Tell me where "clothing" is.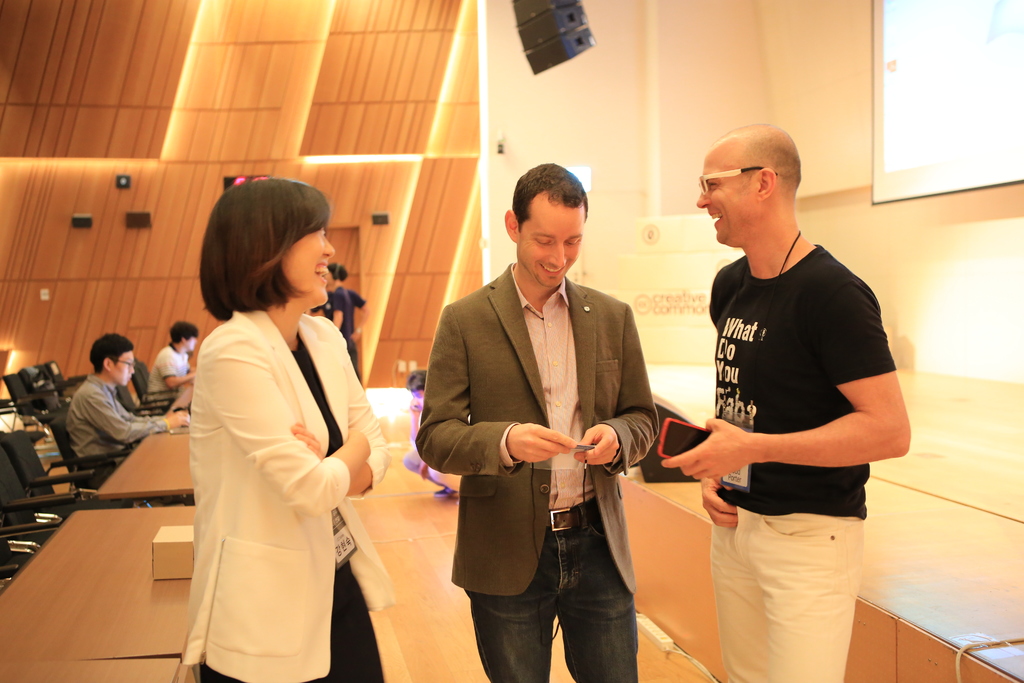
"clothing" is at crop(172, 309, 414, 682).
